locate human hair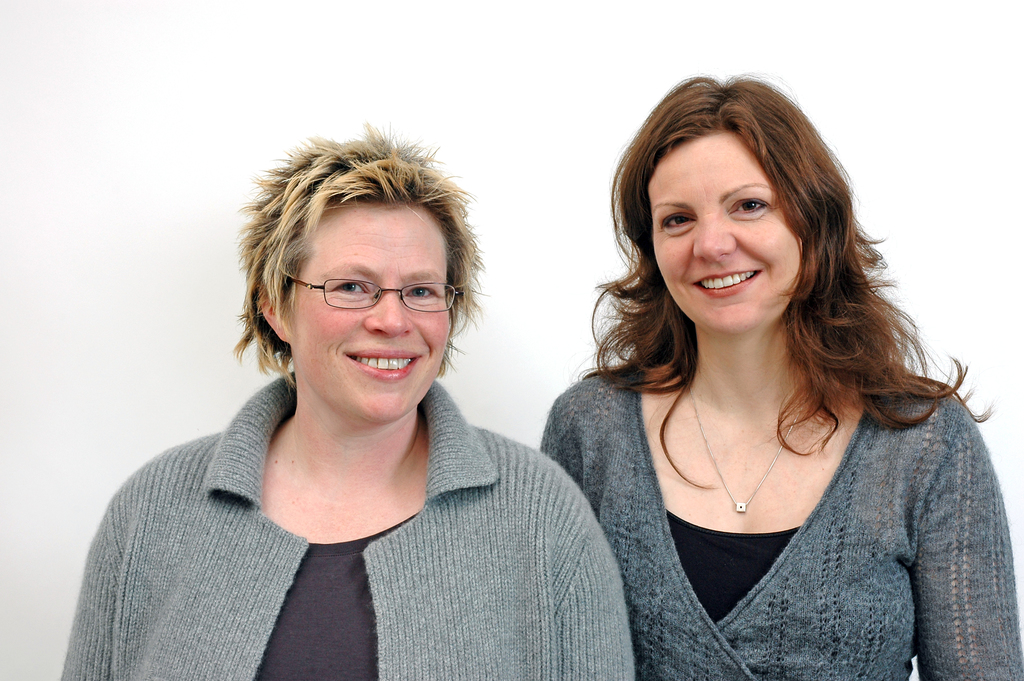
[x1=244, y1=132, x2=472, y2=362]
